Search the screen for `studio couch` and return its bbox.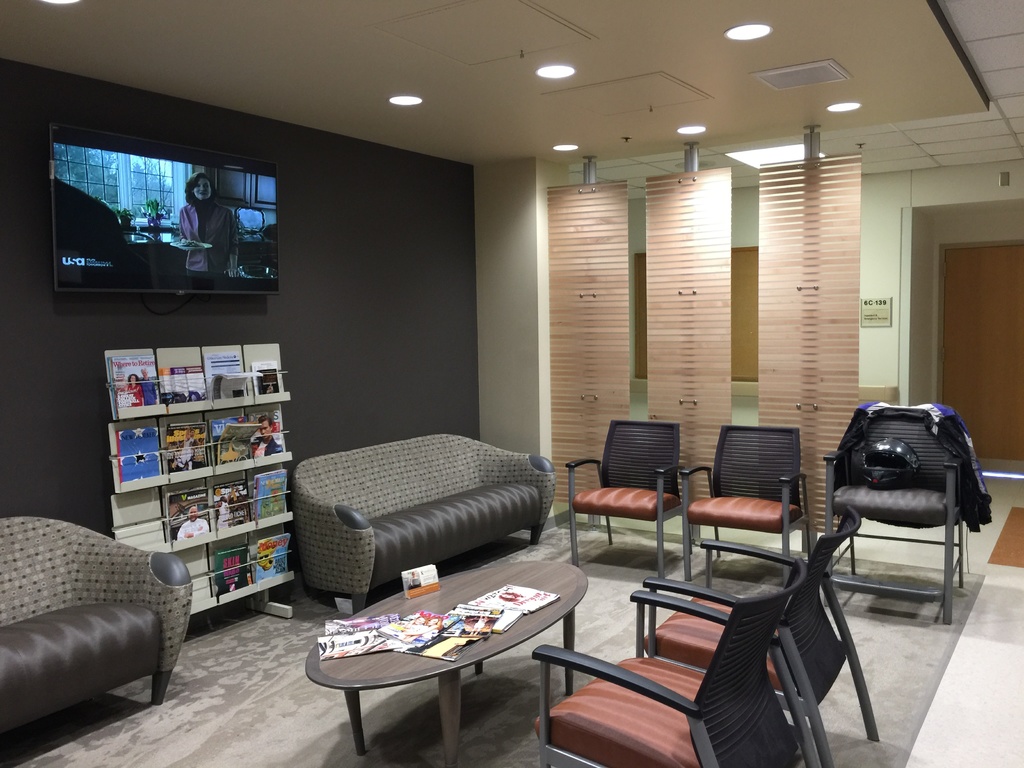
Found: left=0, top=520, right=196, bottom=762.
